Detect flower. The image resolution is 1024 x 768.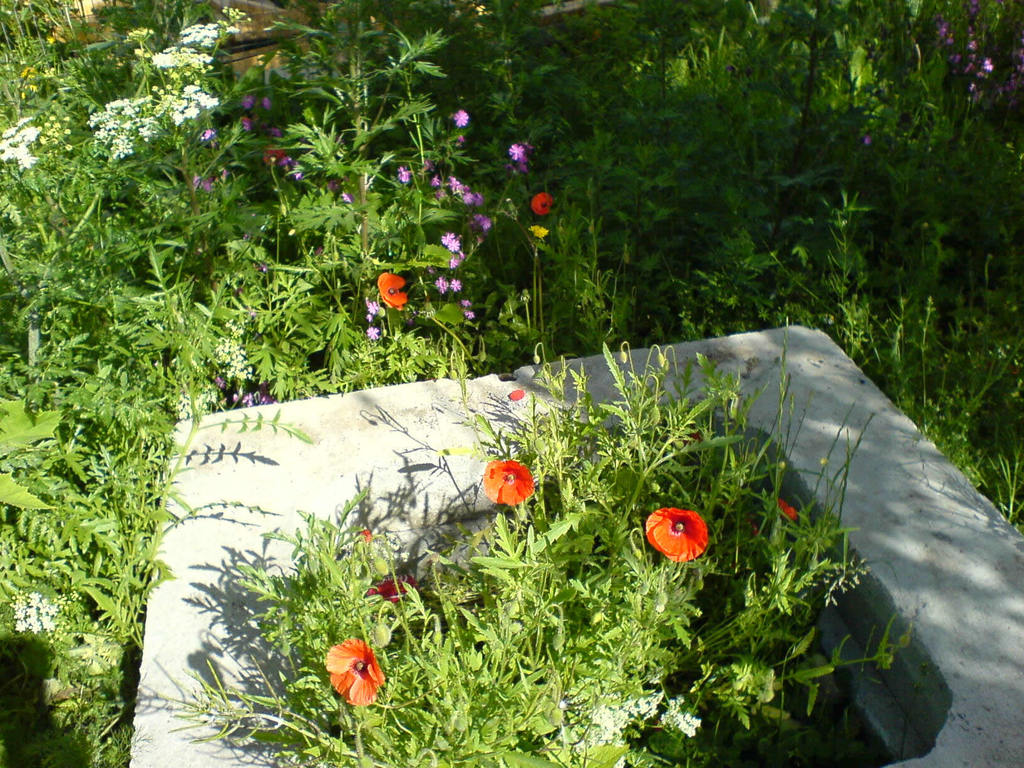
467,209,489,237.
